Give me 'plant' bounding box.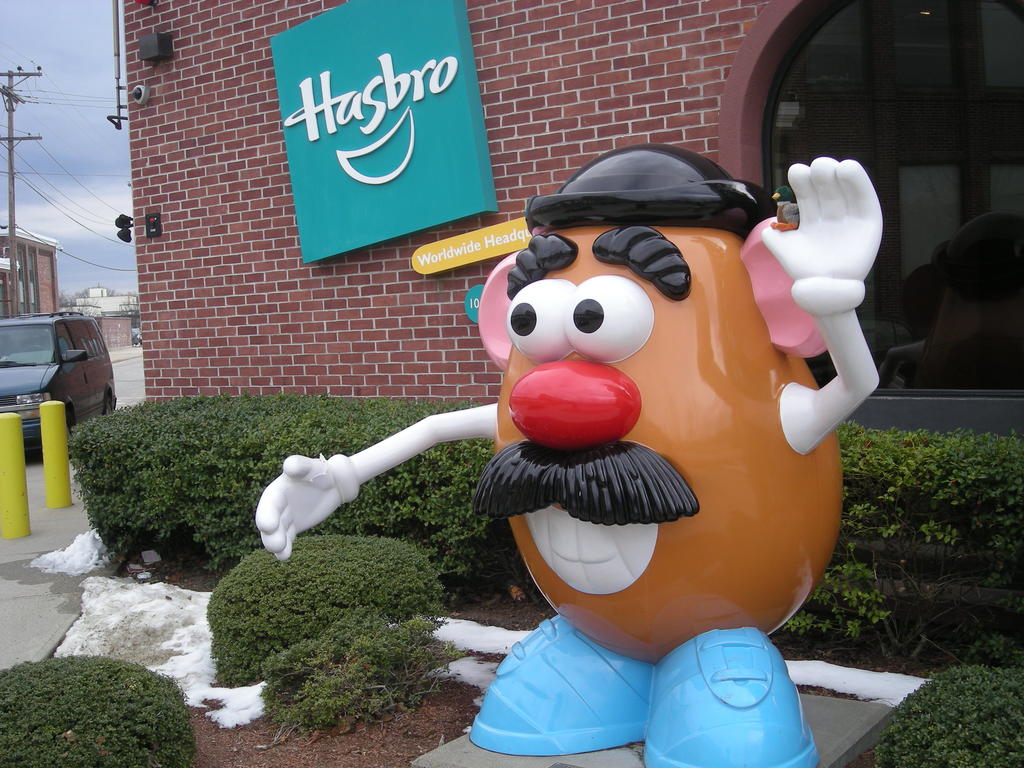
select_region(172, 528, 463, 740).
